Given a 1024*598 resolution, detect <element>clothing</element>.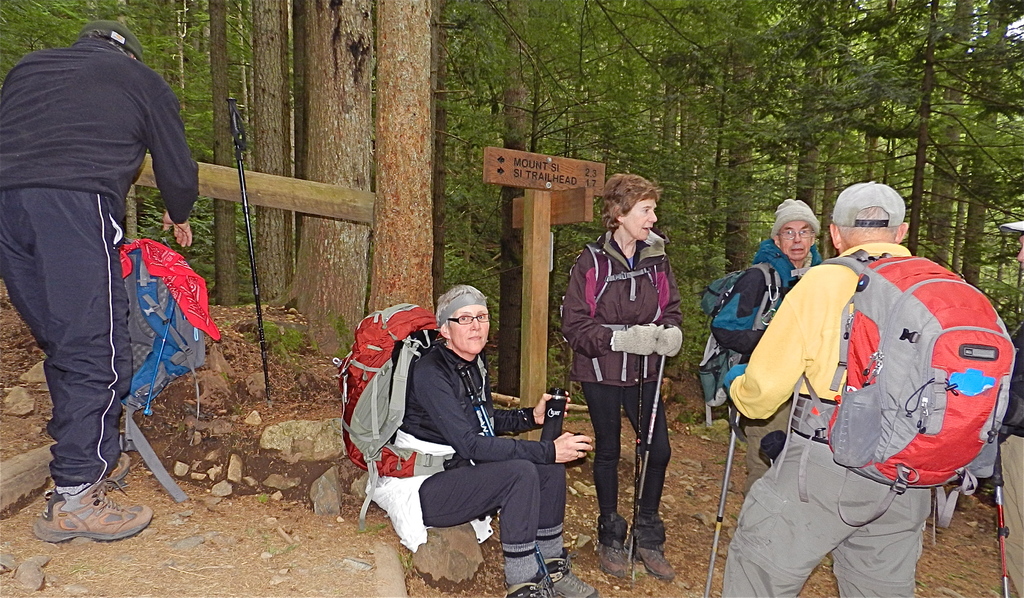
BBox(716, 179, 930, 597).
